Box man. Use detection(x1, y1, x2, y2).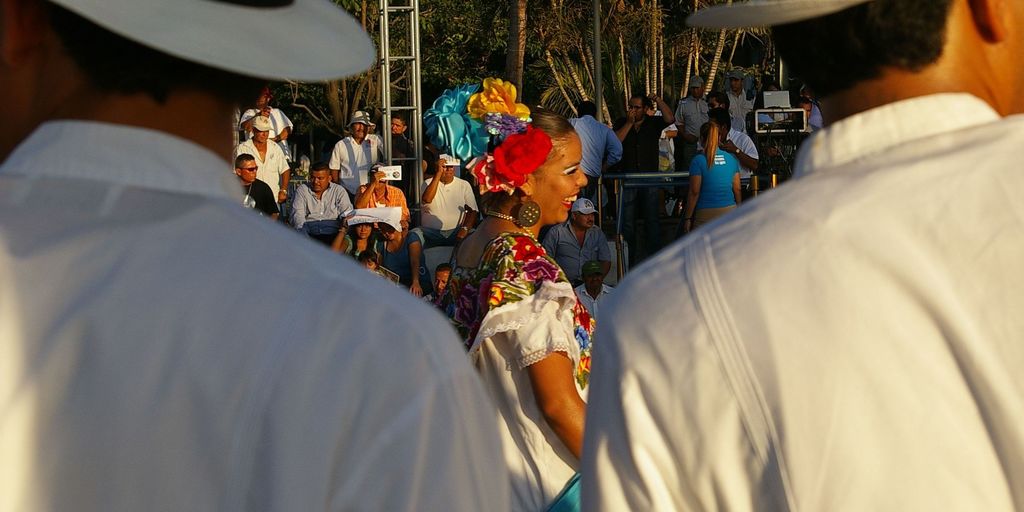
detection(288, 164, 352, 241).
